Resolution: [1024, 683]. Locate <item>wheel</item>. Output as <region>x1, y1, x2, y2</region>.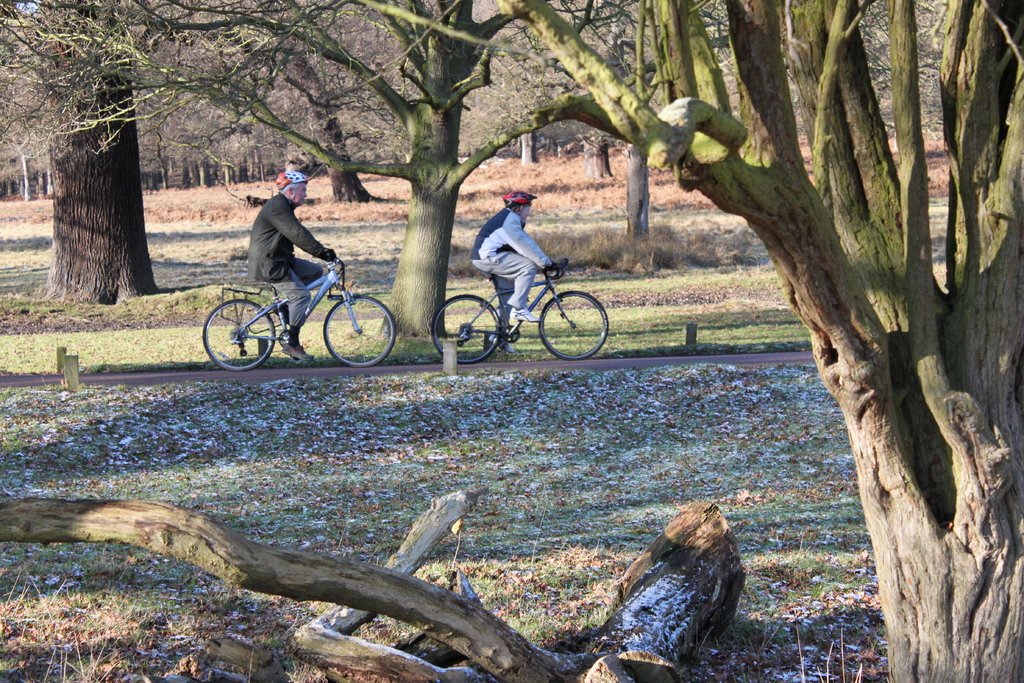
<region>321, 296, 395, 367</region>.
